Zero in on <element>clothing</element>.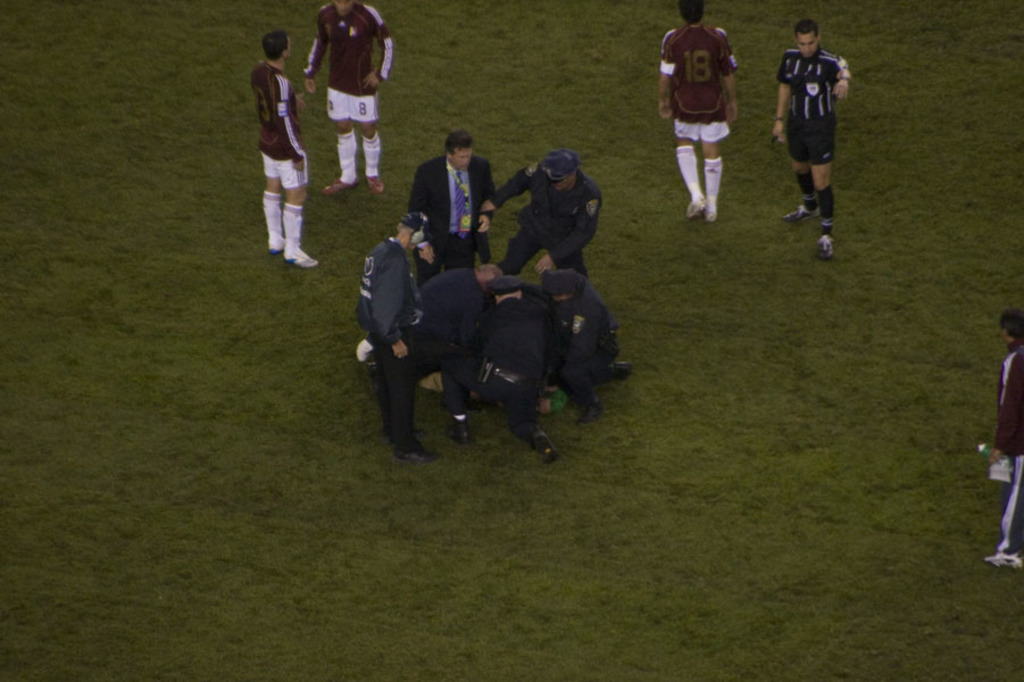
Zeroed in: box=[302, 2, 392, 177].
